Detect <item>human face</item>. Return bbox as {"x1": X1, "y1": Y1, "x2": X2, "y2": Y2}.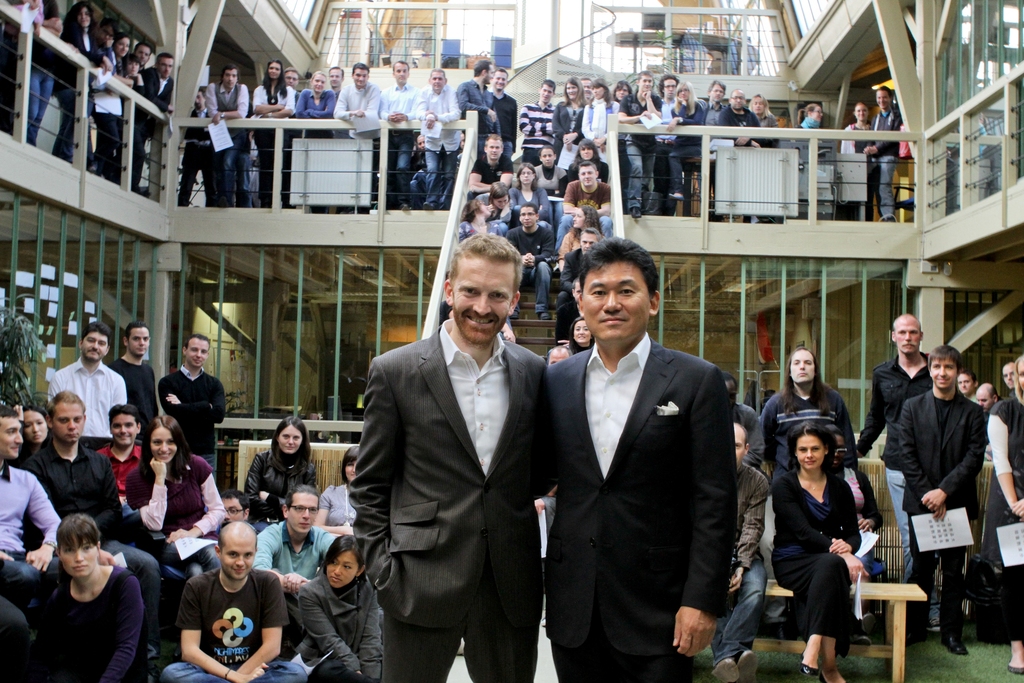
{"x1": 579, "y1": 263, "x2": 653, "y2": 340}.
